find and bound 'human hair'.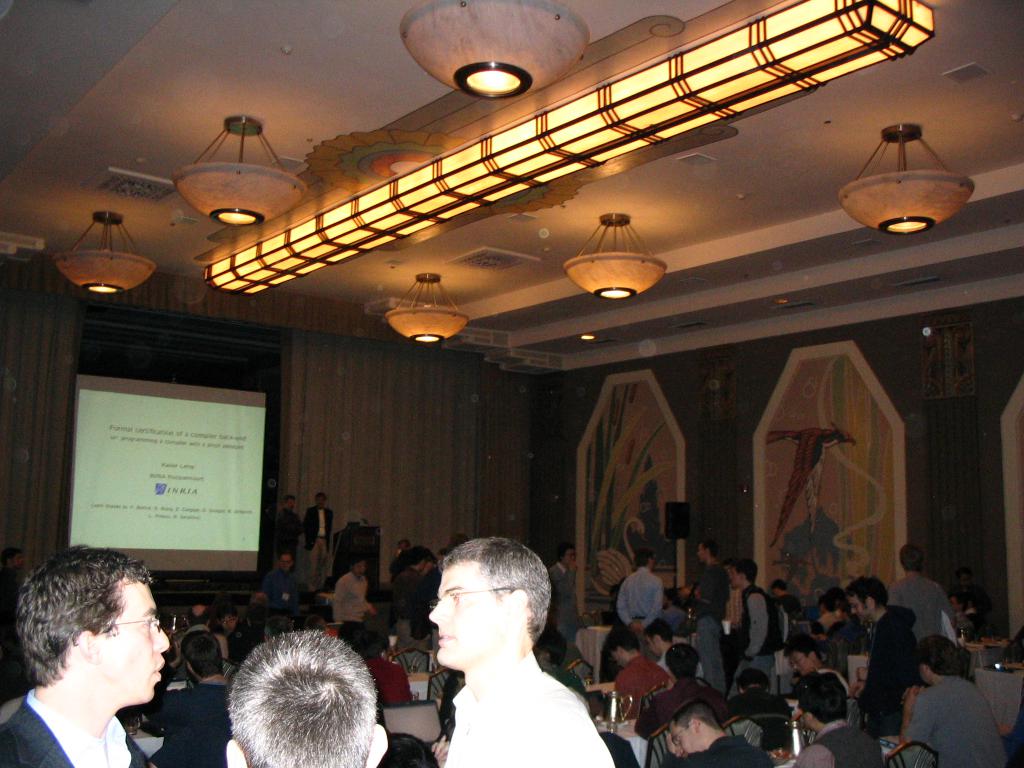
Bound: 792 673 851 723.
